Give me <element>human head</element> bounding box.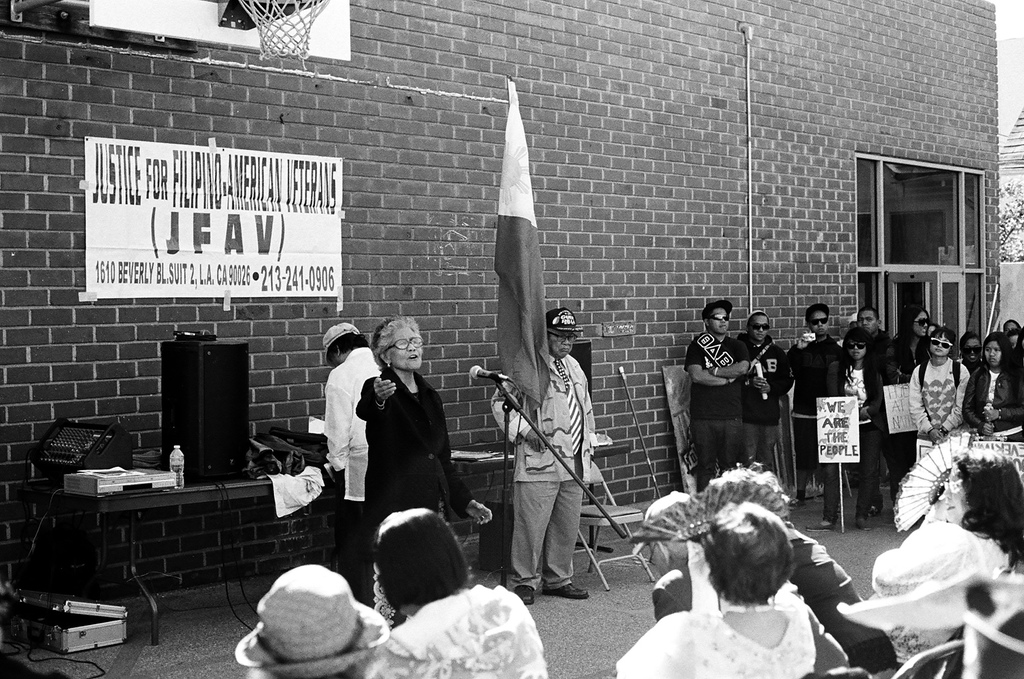
{"x1": 546, "y1": 309, "x2": 578, "y2": 365}.
